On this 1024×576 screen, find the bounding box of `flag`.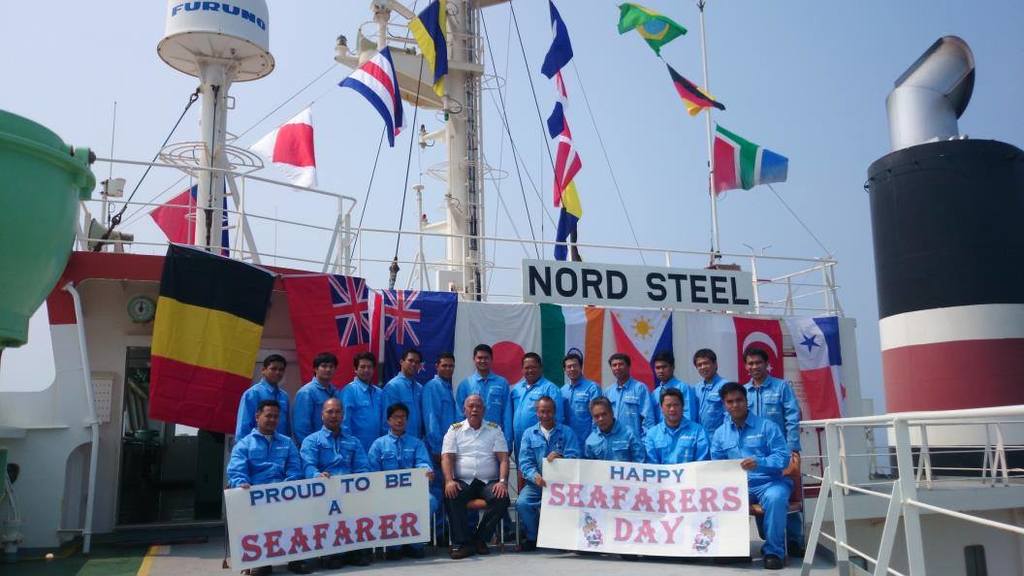
Bounding box: (x1=555, y1=64, x2=572, y2=102).
